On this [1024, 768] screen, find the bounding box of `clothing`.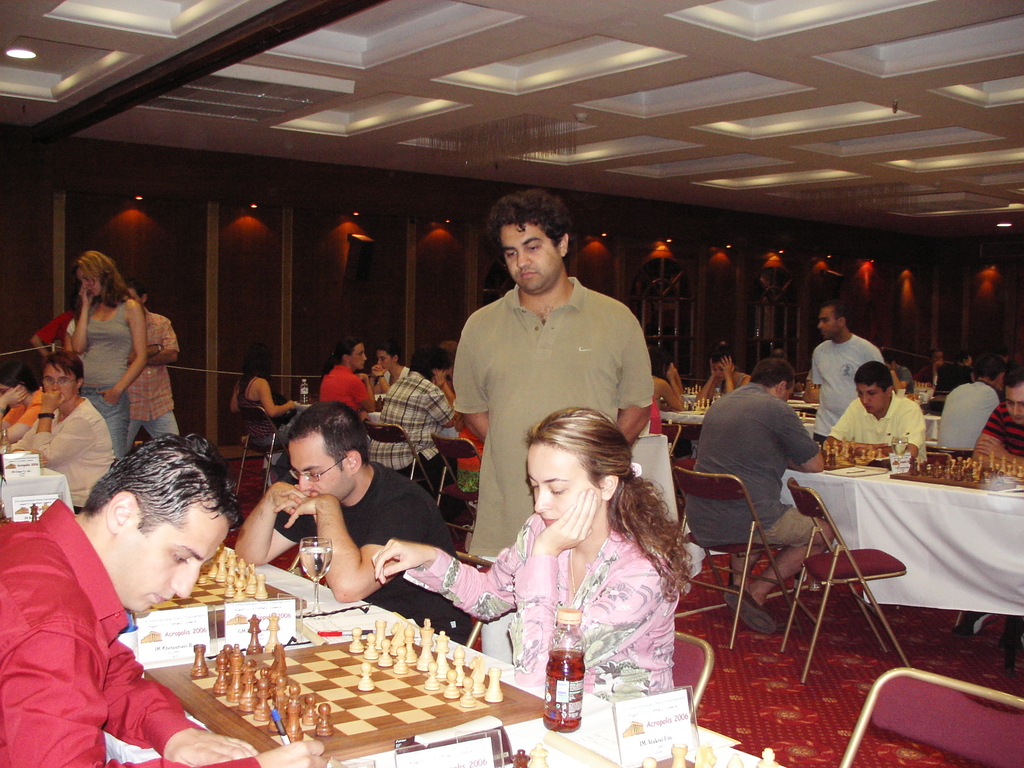
Bounding box: pyautogui.locateOnScreen(11, 383, 108, 507).
